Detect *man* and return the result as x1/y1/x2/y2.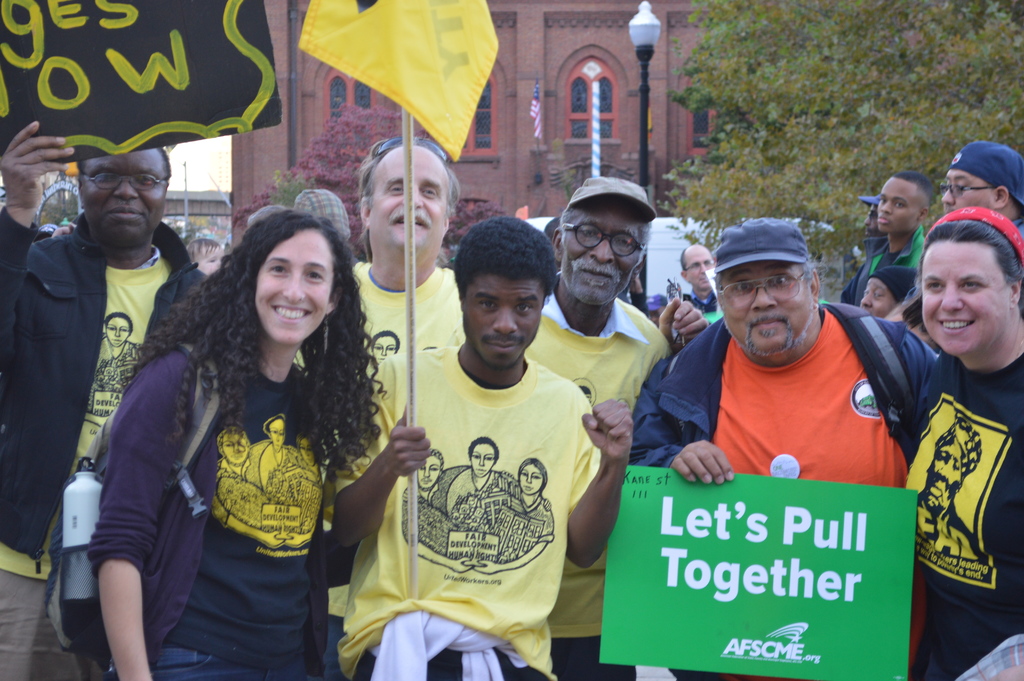
325/135/467/680.
